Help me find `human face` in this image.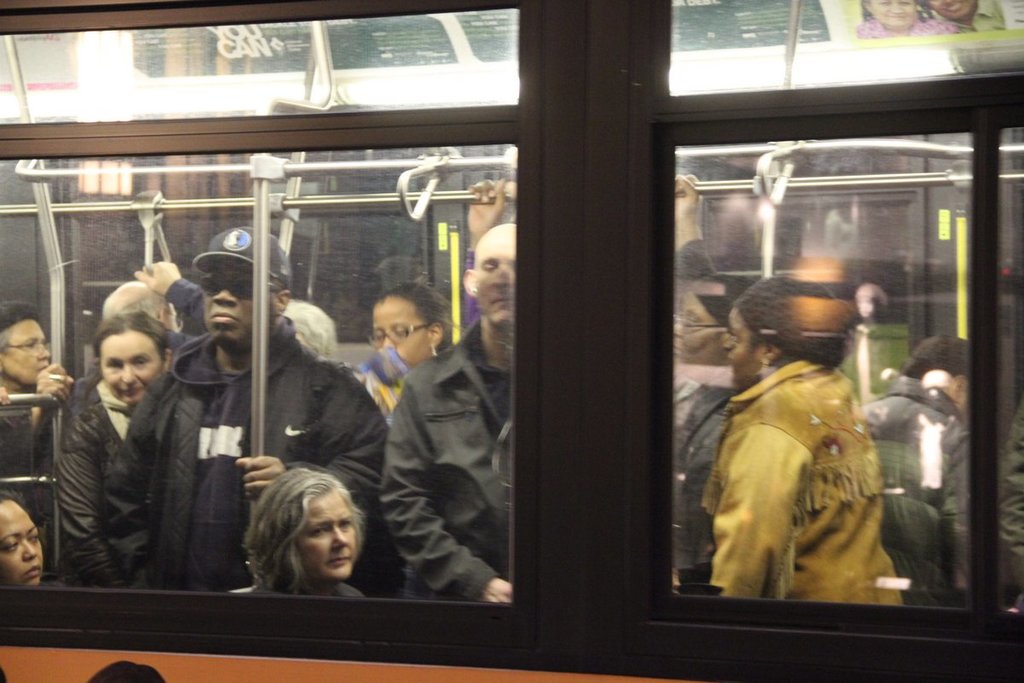
Found it: {"left": 98, "top": 327, "right": 166, "bottom": 412}.
